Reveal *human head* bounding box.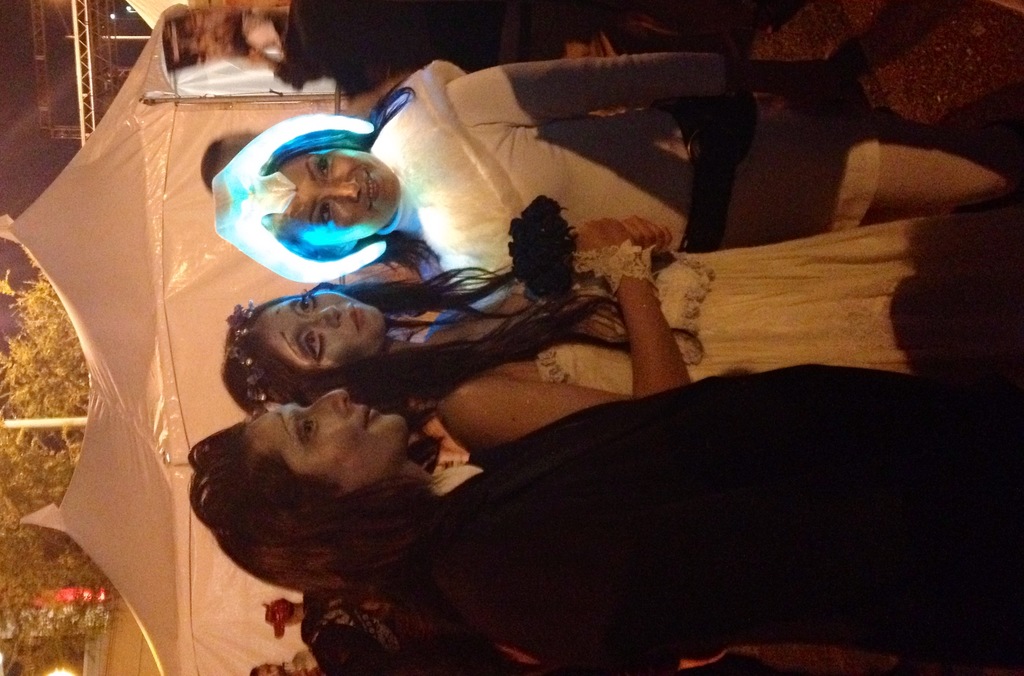
Revealed: [218,117,404,278].
